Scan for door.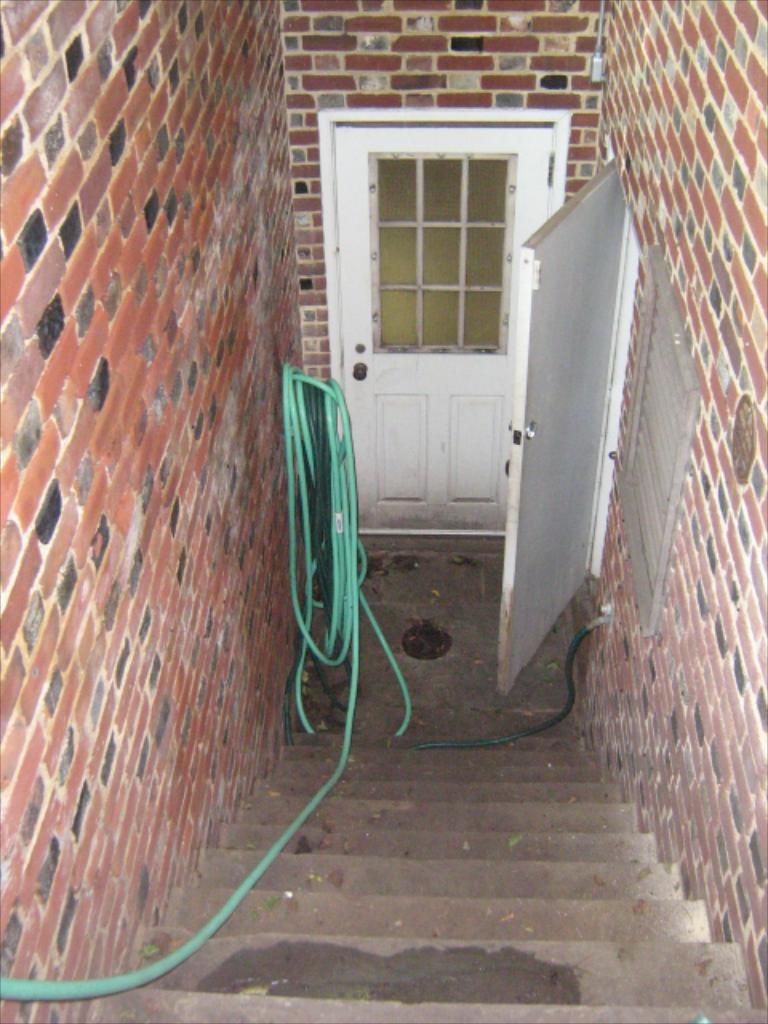
Scan result: (left=318, top=112, right=566, bottom=536).
